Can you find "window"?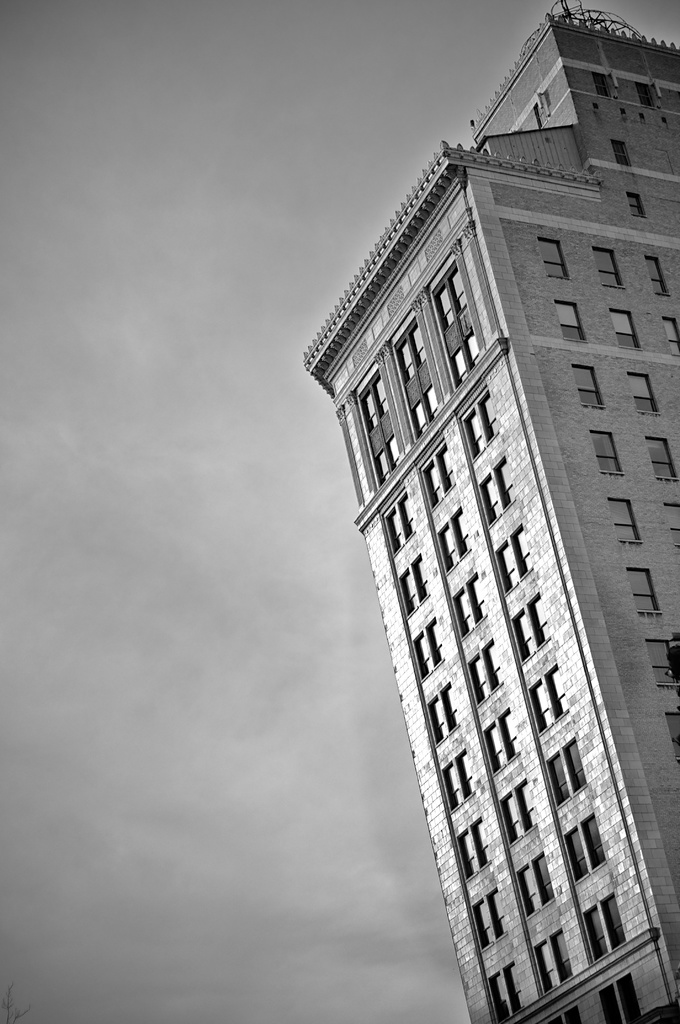
Yes, bounding box: (left=593, top=981, right=624, bottom=1023).
